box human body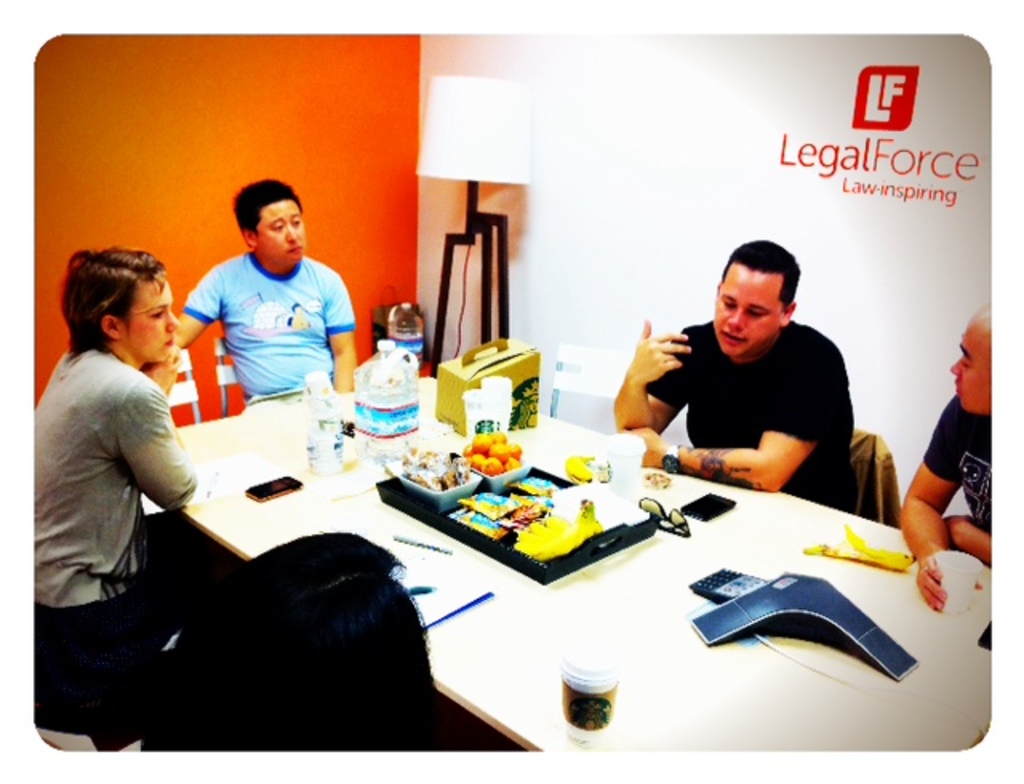
locate(602, 245, 862, 496)
